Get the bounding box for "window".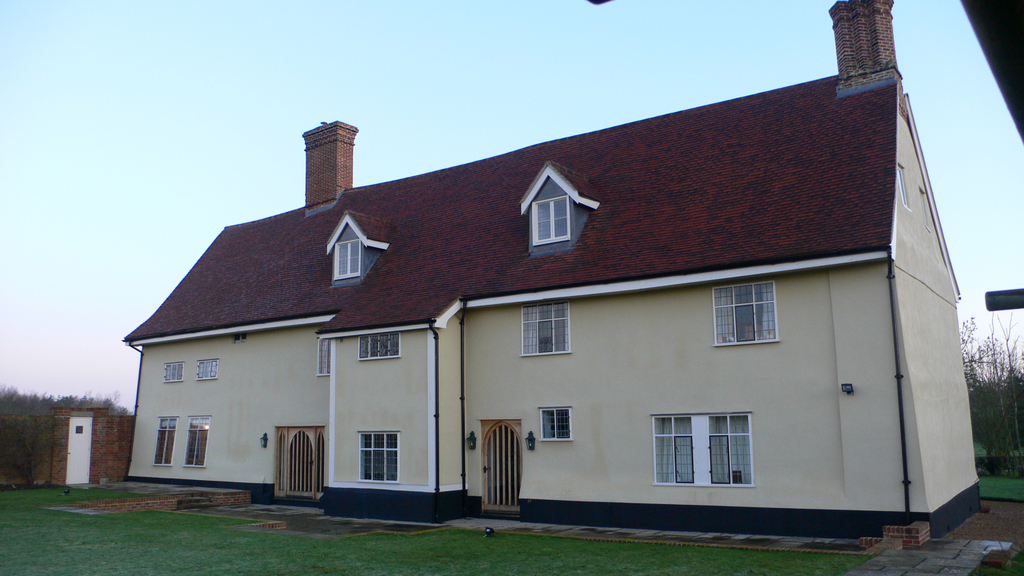
x1=195, y1=355, x2=222, y2=382.
